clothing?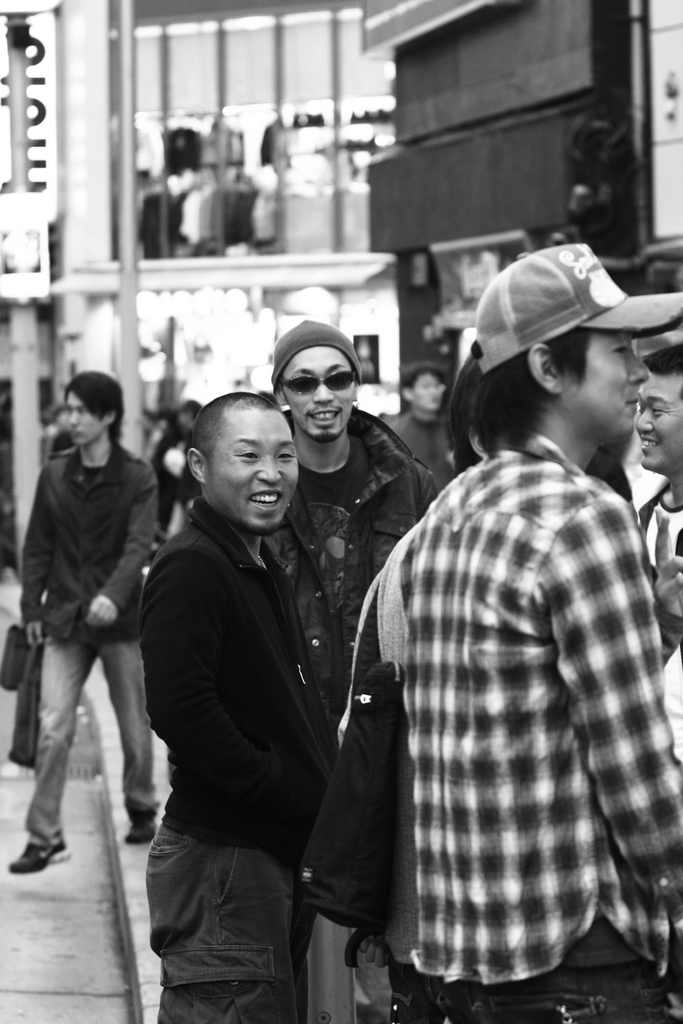
x1=32, y1=634, x2=156, y2=846
